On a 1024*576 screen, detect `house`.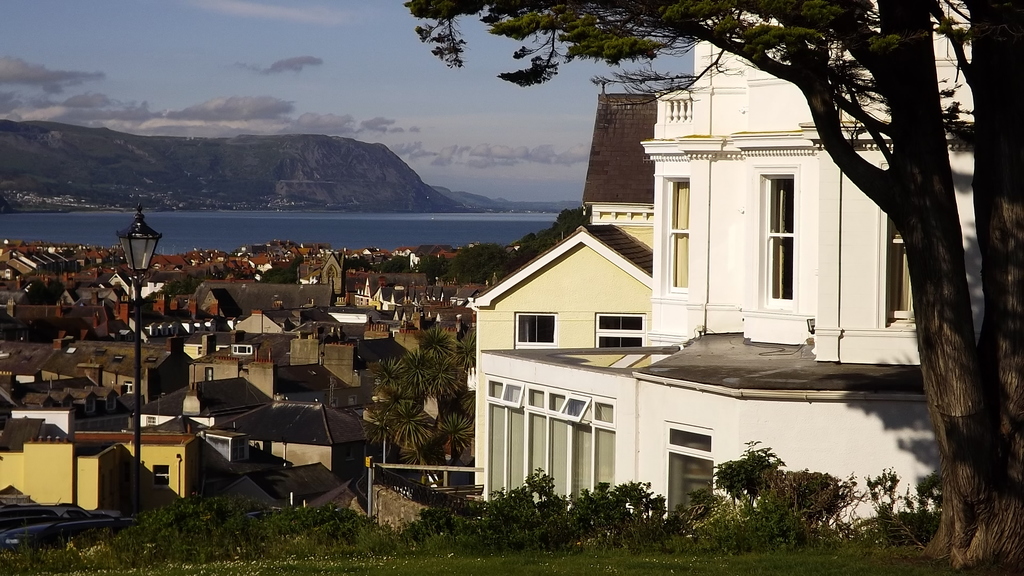
(14, 280, 79, 334).
